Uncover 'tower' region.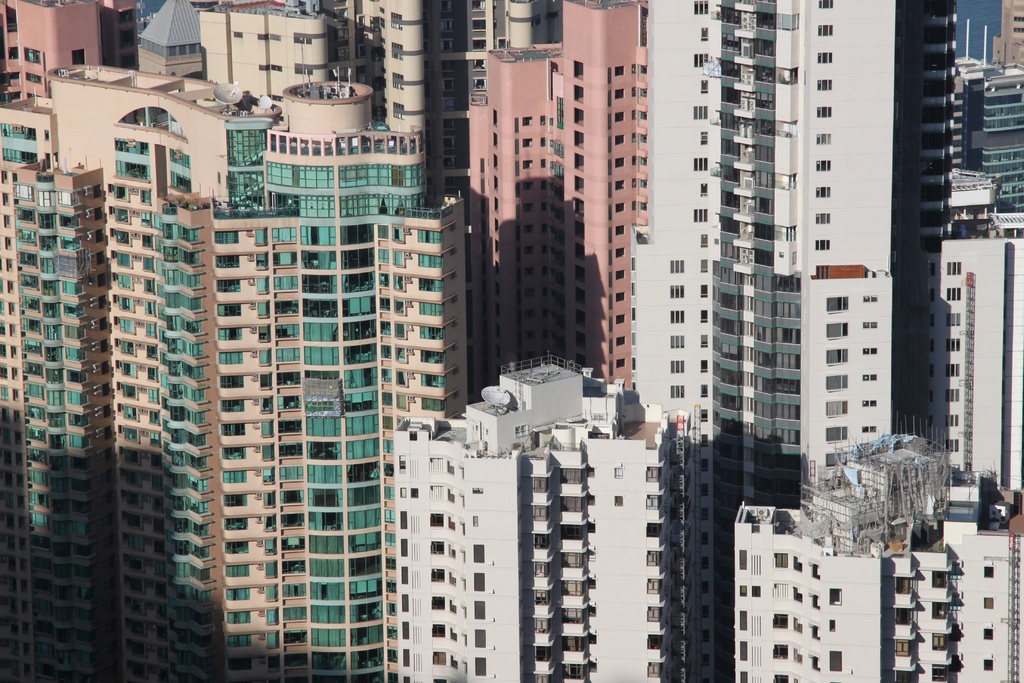
Uncovered: select_region(948, 49, 1023, 224).
